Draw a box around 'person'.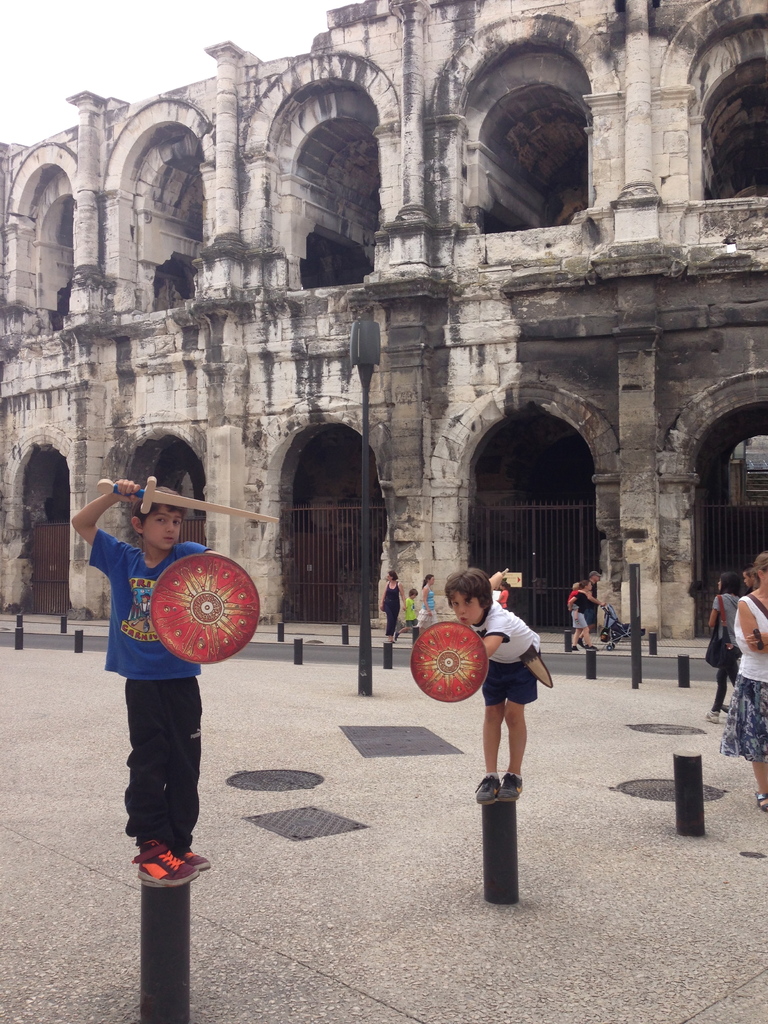
<bbox>396, 584, 424, 644</bbox>.
